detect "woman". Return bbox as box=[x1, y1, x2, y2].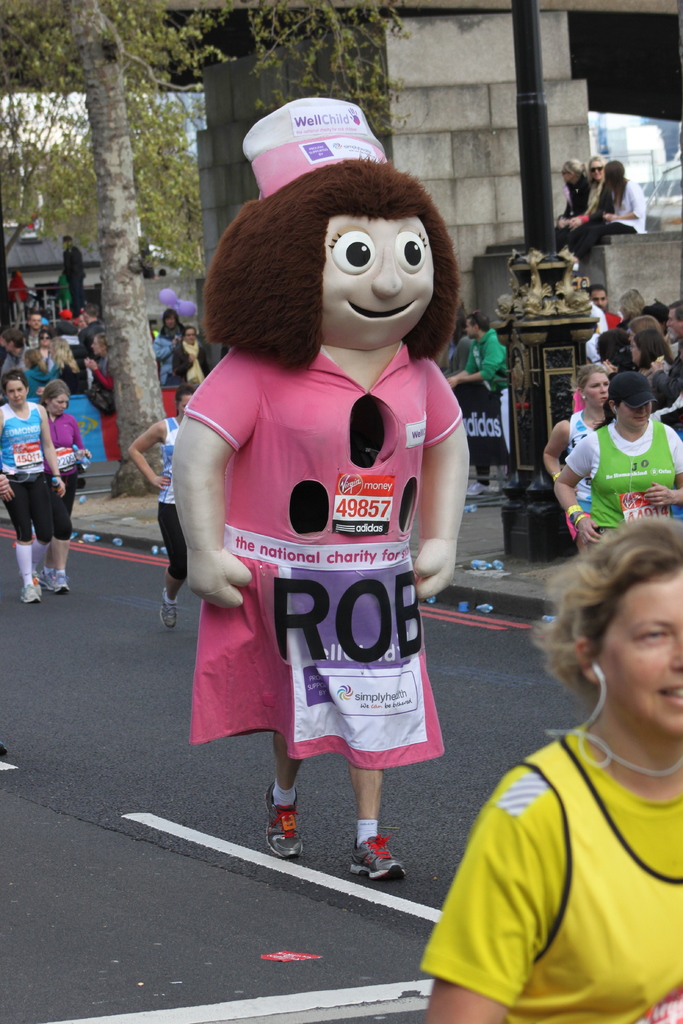
box=[36, 331, 54, 360].
